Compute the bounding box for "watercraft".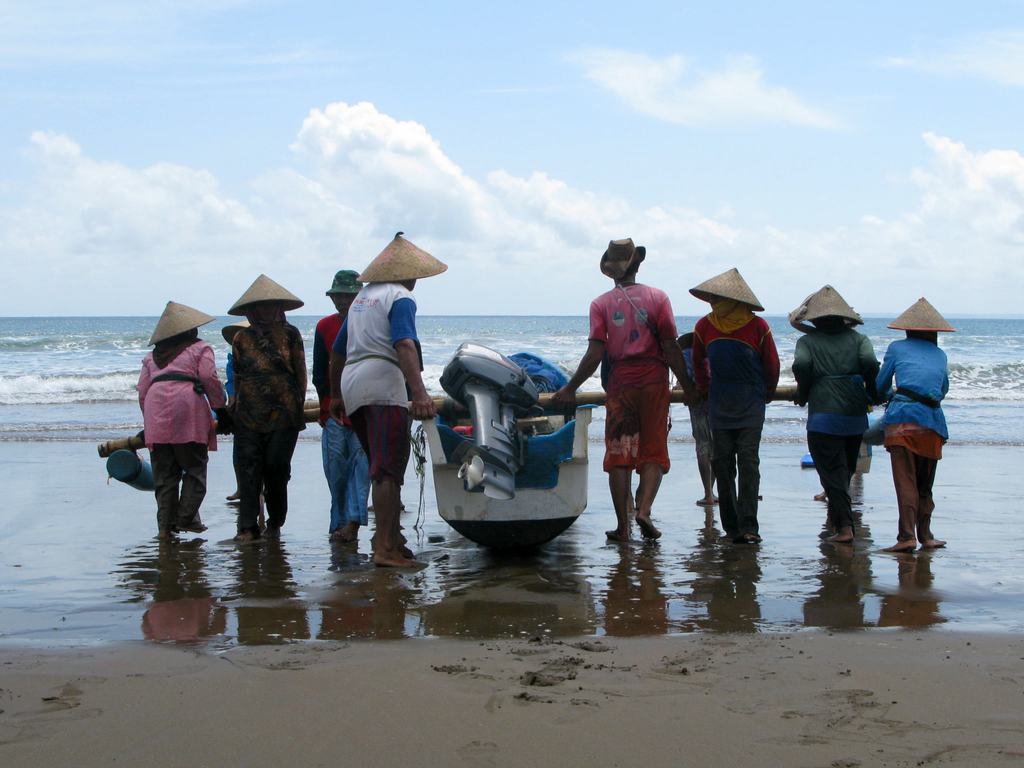
422/344/600/555.
